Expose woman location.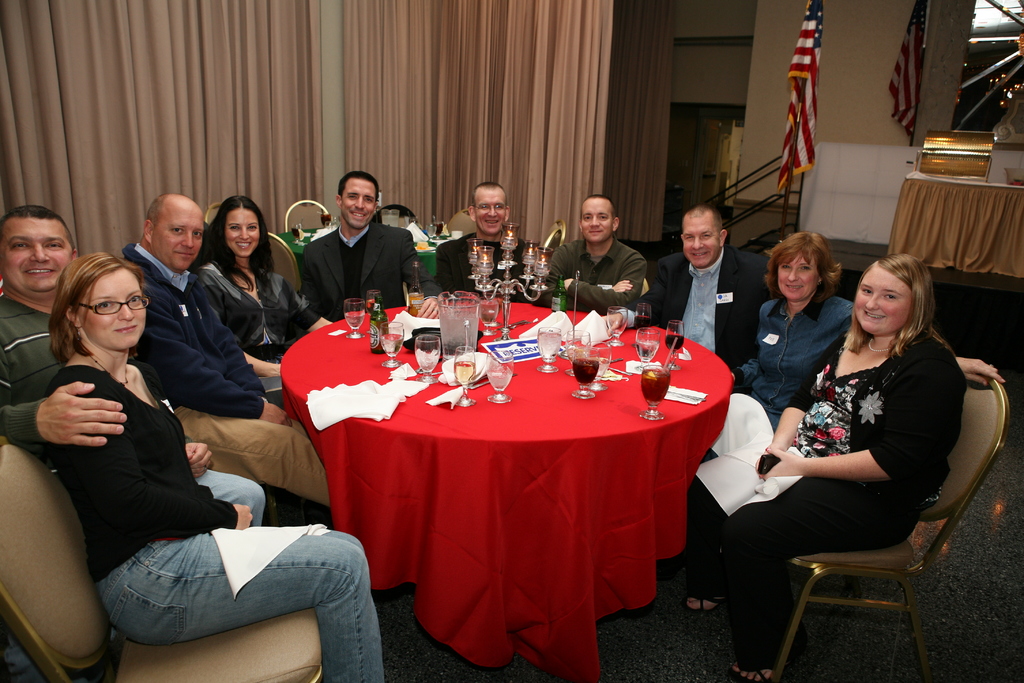
Exposed at 33 213 261 682.
